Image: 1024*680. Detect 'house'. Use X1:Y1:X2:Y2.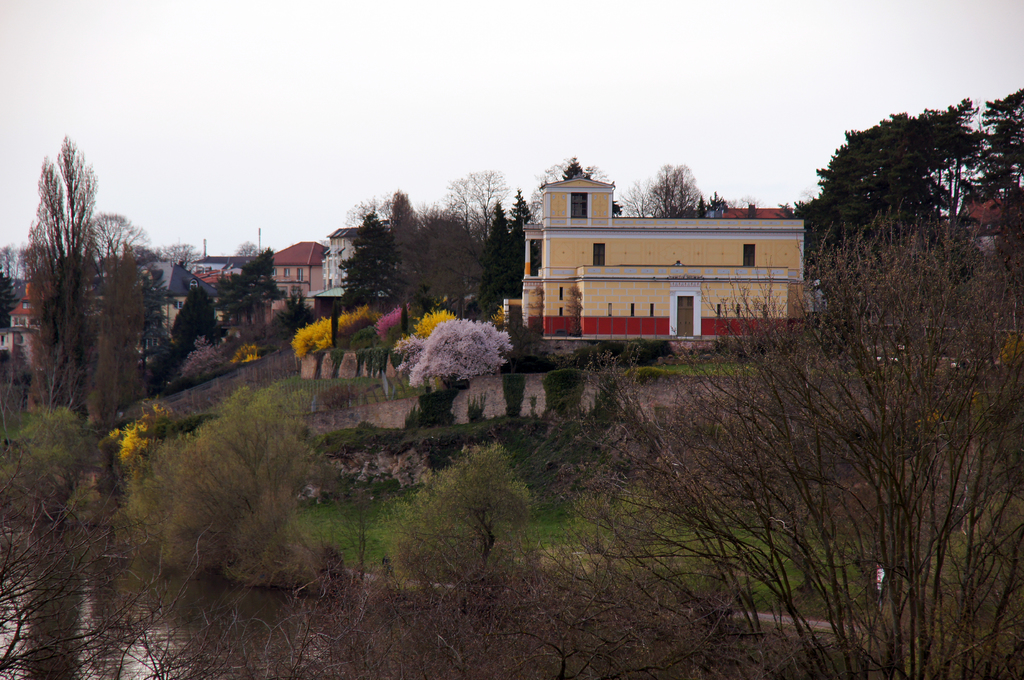
495:176:826:358.
